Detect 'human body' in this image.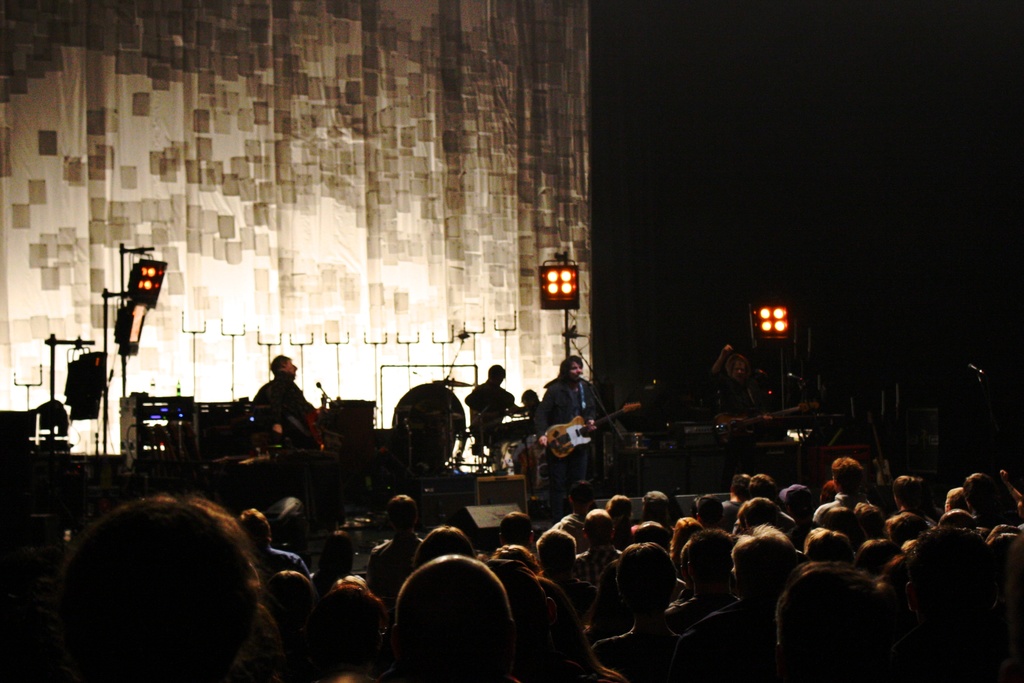
Detection: l=524, t=352, r=609, b=555.
